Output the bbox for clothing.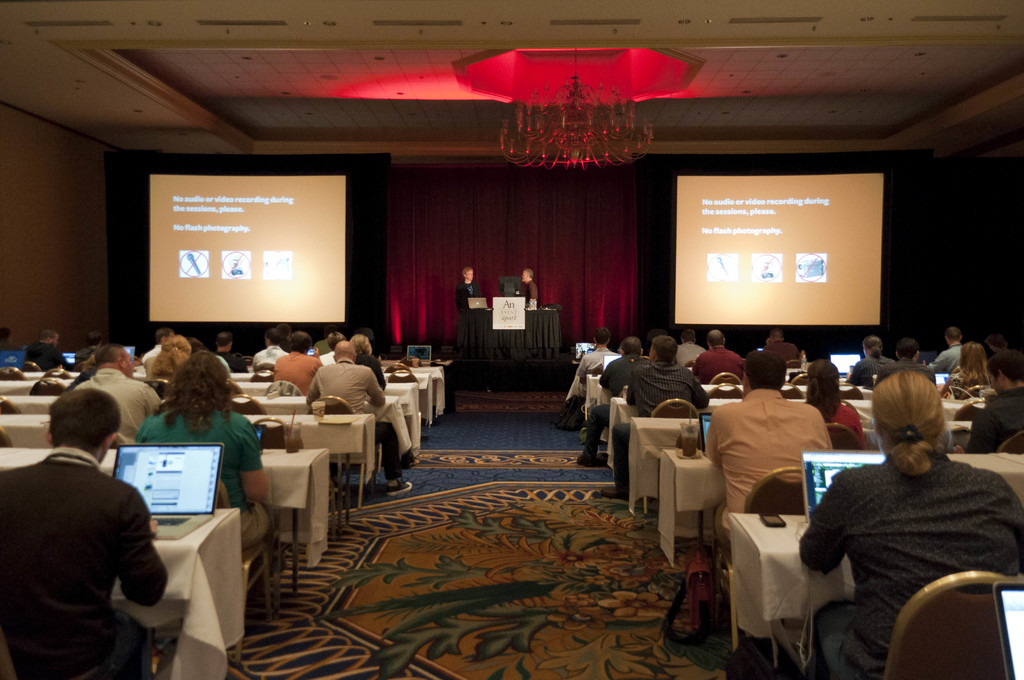
x1=306 y1=357 x2=402 y2=484.
